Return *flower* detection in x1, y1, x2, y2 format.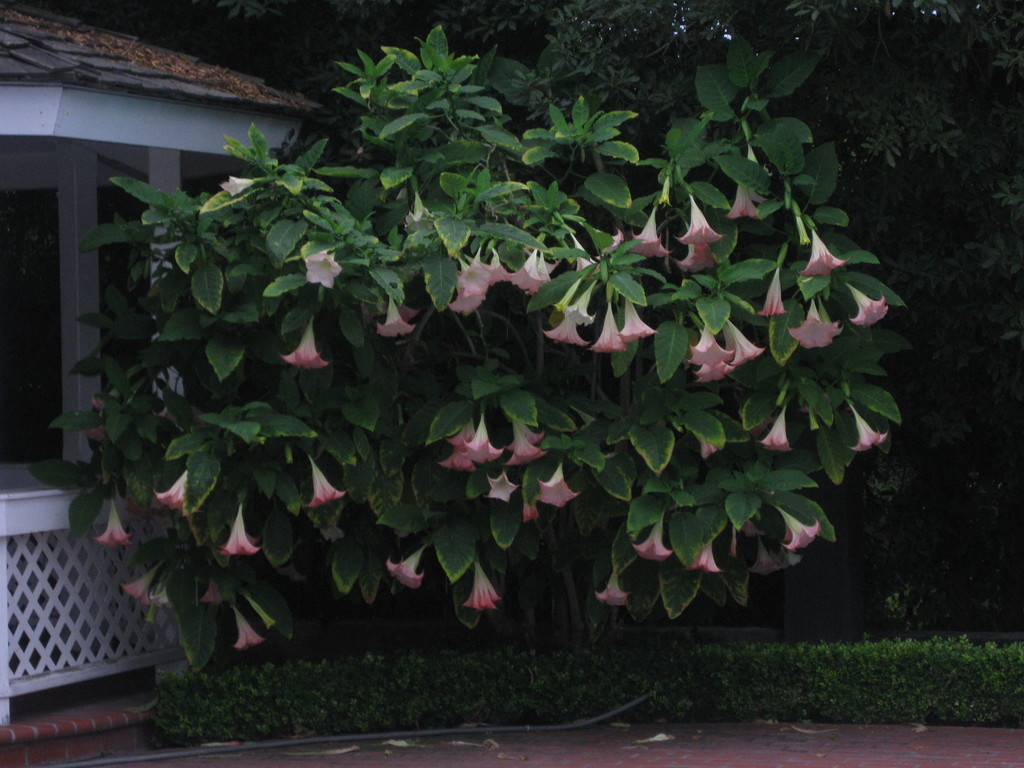
586, 299, 632, 357.
